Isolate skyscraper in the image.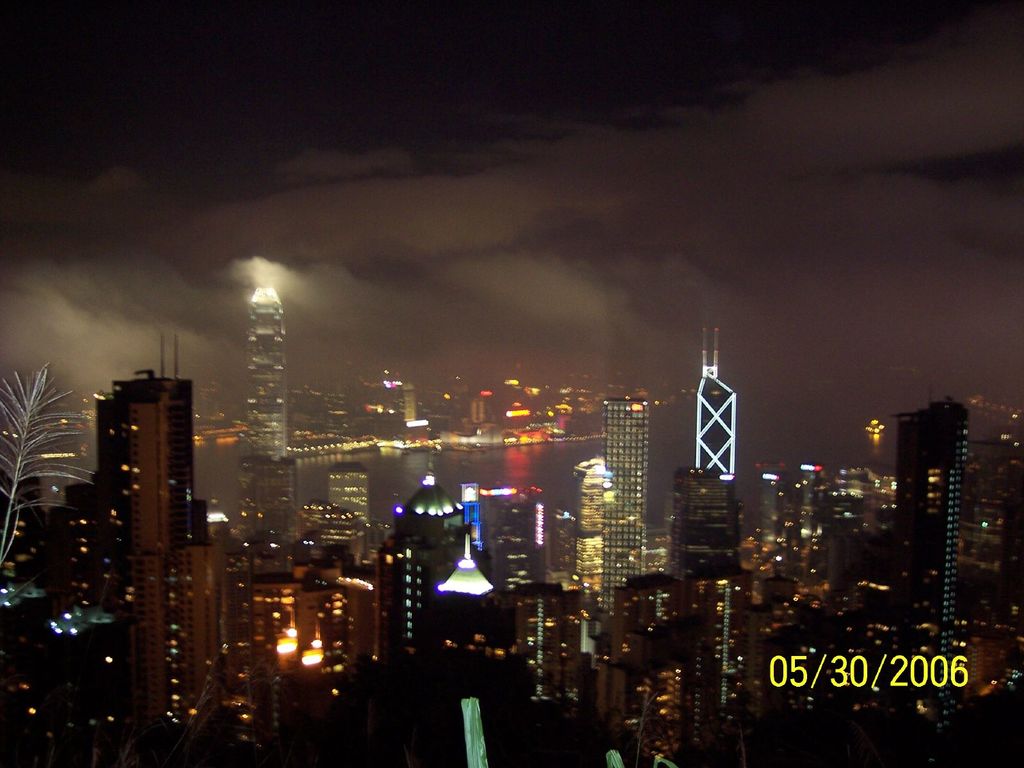
Isolated region: [x1=95, y1=333, x2=216, y2=725].
